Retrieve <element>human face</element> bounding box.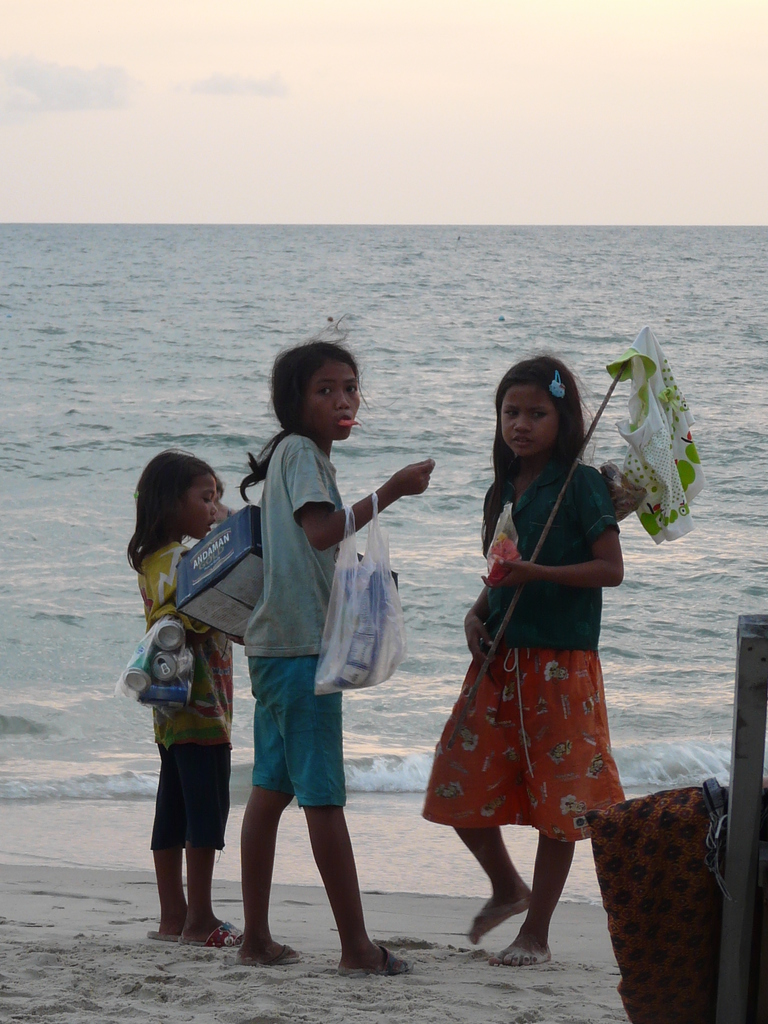
Bounding box: l=303, t=351, r=351, b=437.
